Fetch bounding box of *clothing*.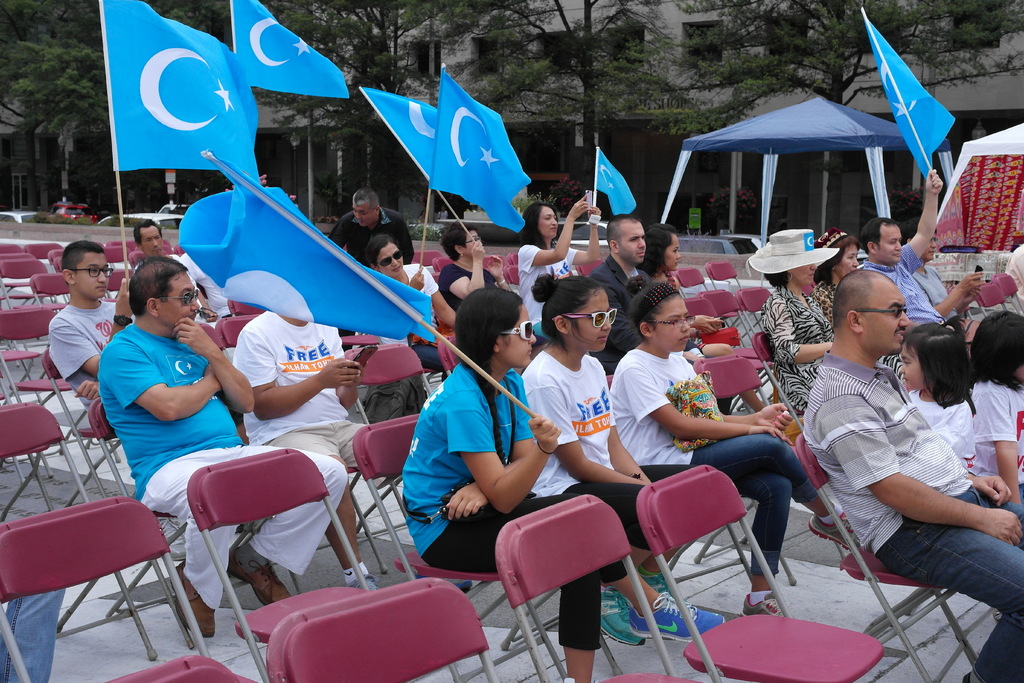
Bbox: (410, 342, 587, 643).
